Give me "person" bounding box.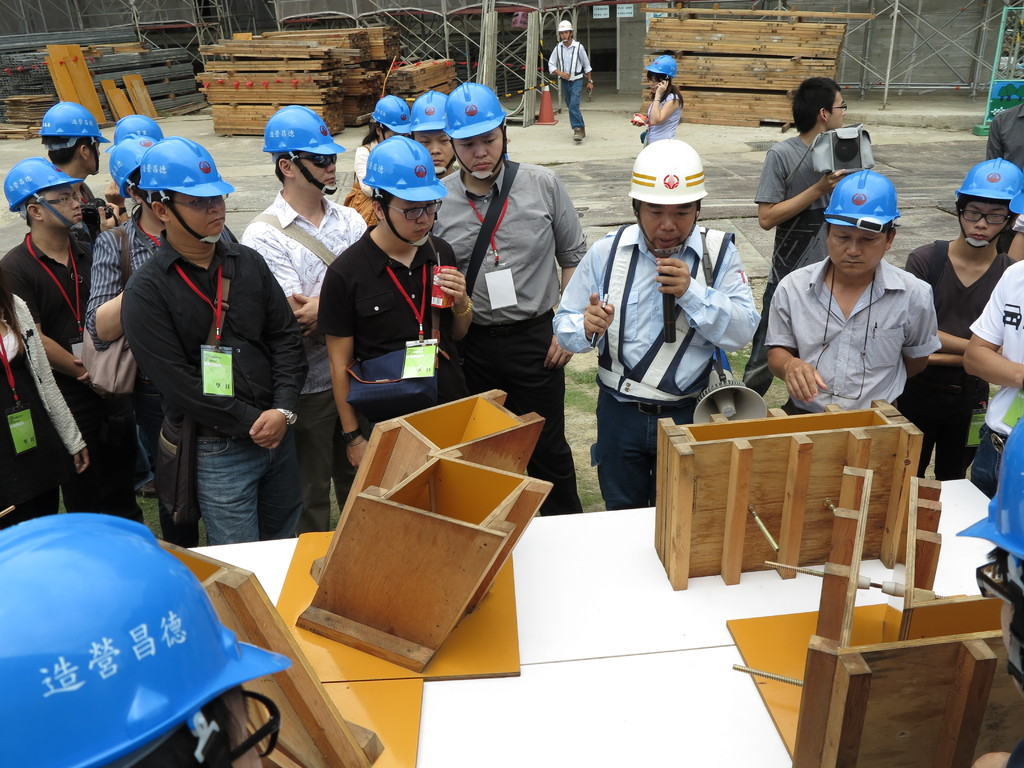
bbox=[988, 95, 1023, 171].
